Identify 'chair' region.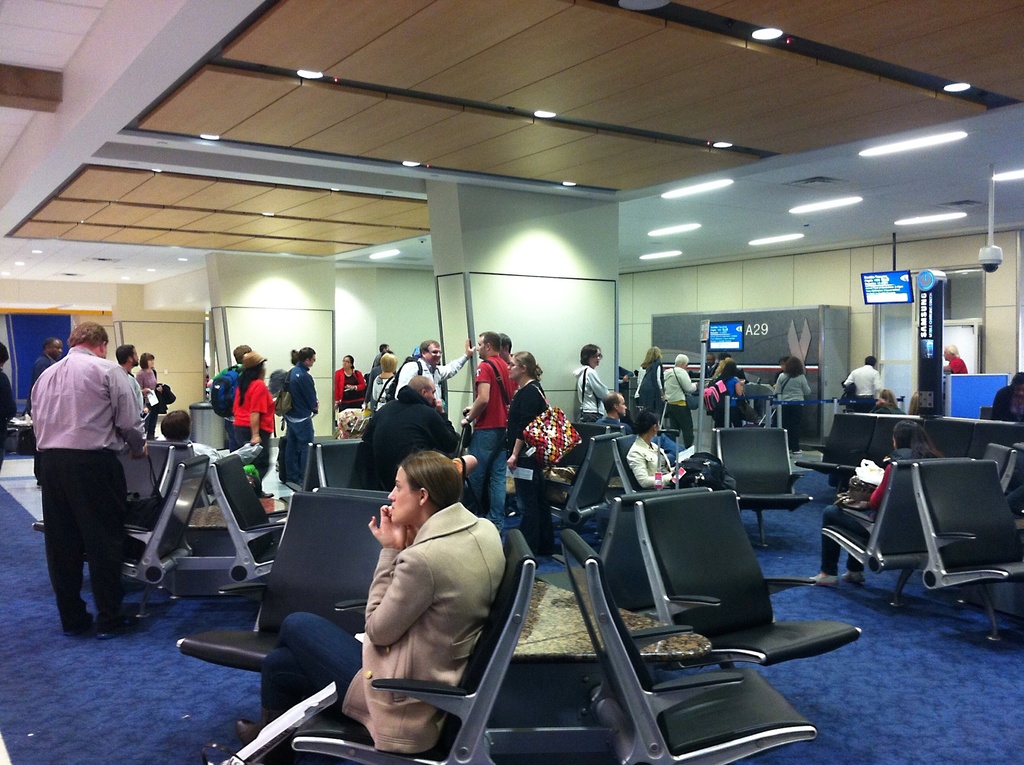
Region: <region>821, 456, 979, 607</region>.
